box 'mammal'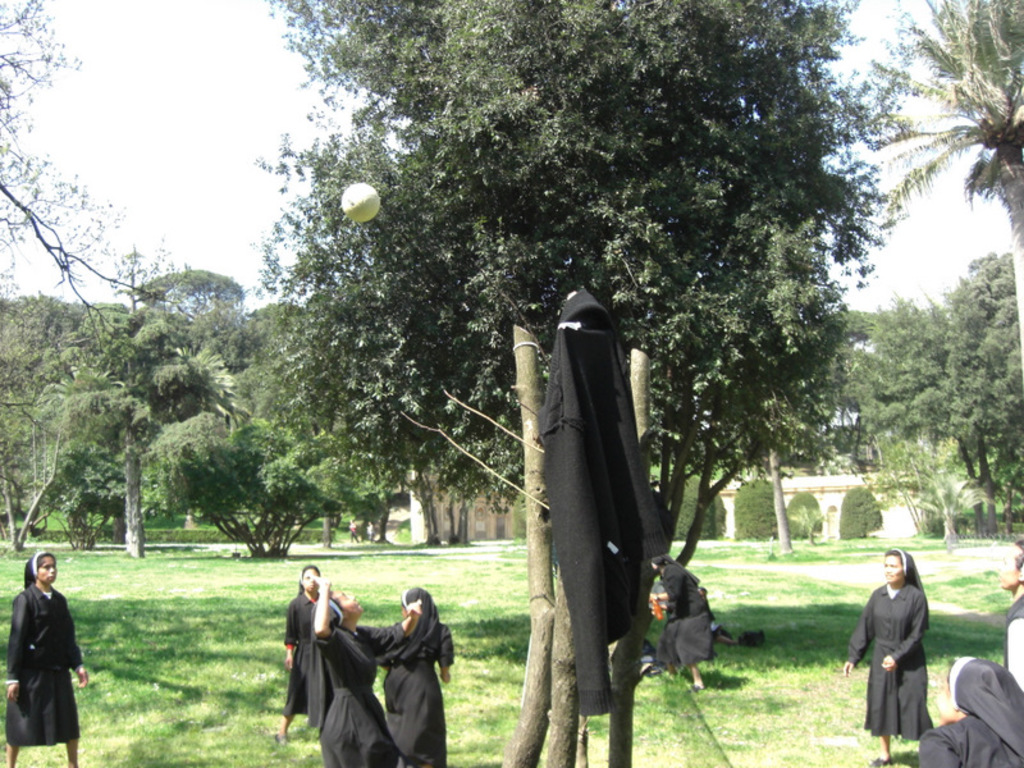
x1=650 y1=552 x2=714 y2=691
